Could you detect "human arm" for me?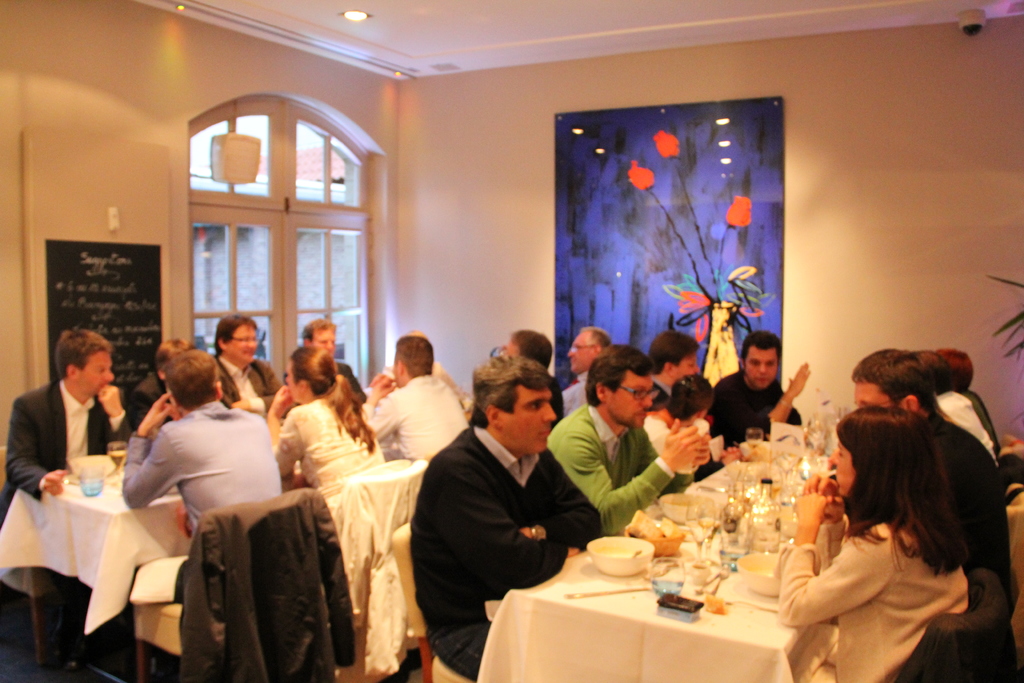
Detection result: 777:490:897:628.
